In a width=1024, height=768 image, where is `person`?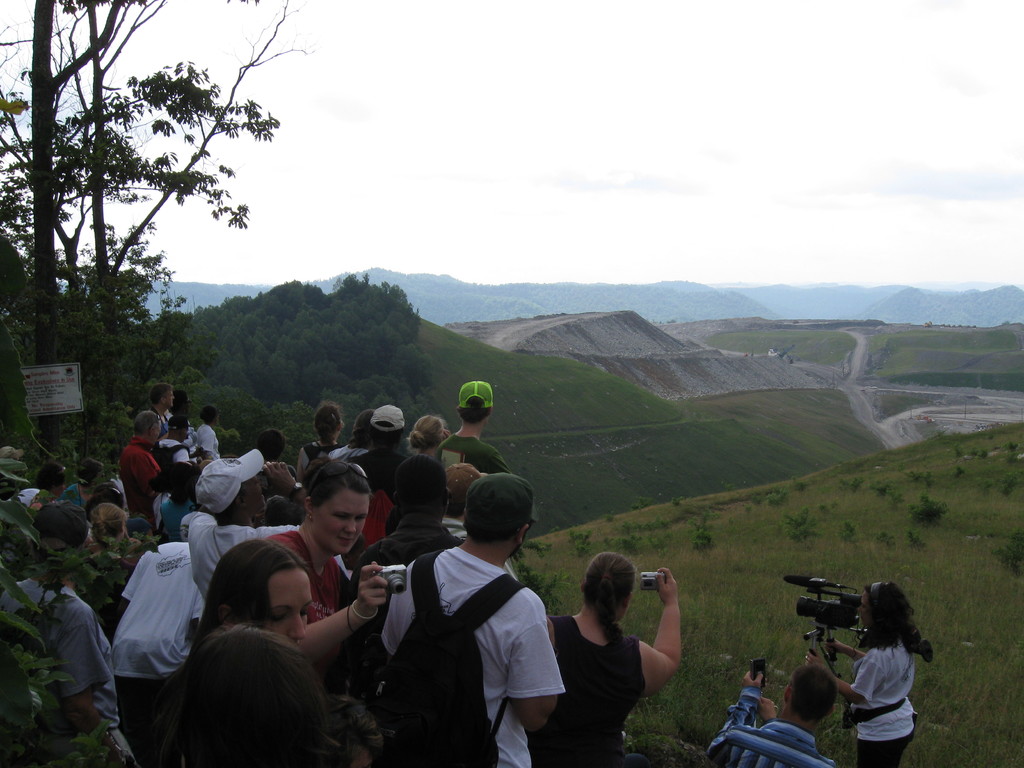
Rect(120, 405, 170, 540).
